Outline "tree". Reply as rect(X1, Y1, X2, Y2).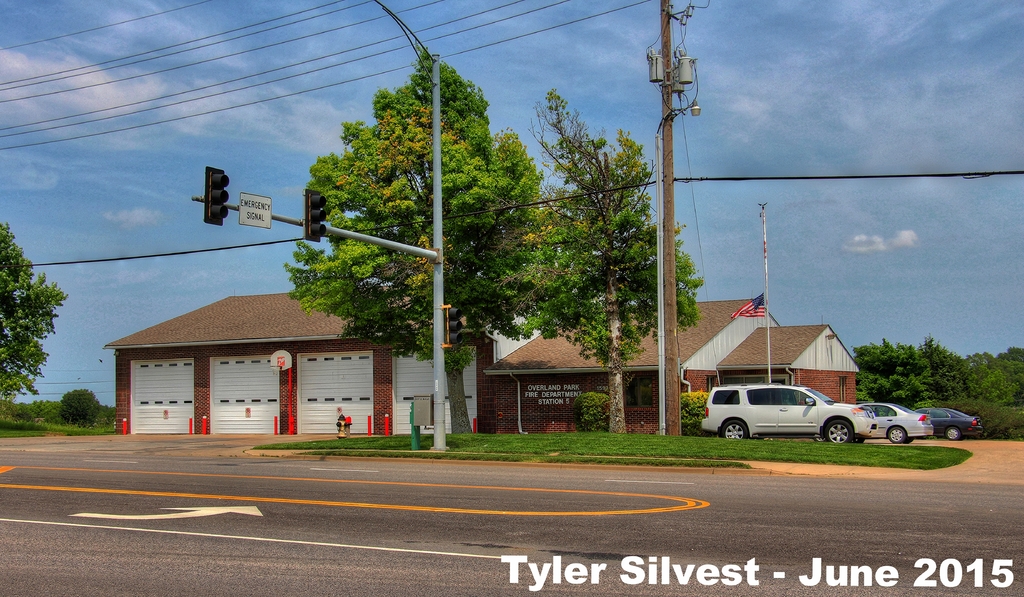
rect(279, 50, 555, 439).
